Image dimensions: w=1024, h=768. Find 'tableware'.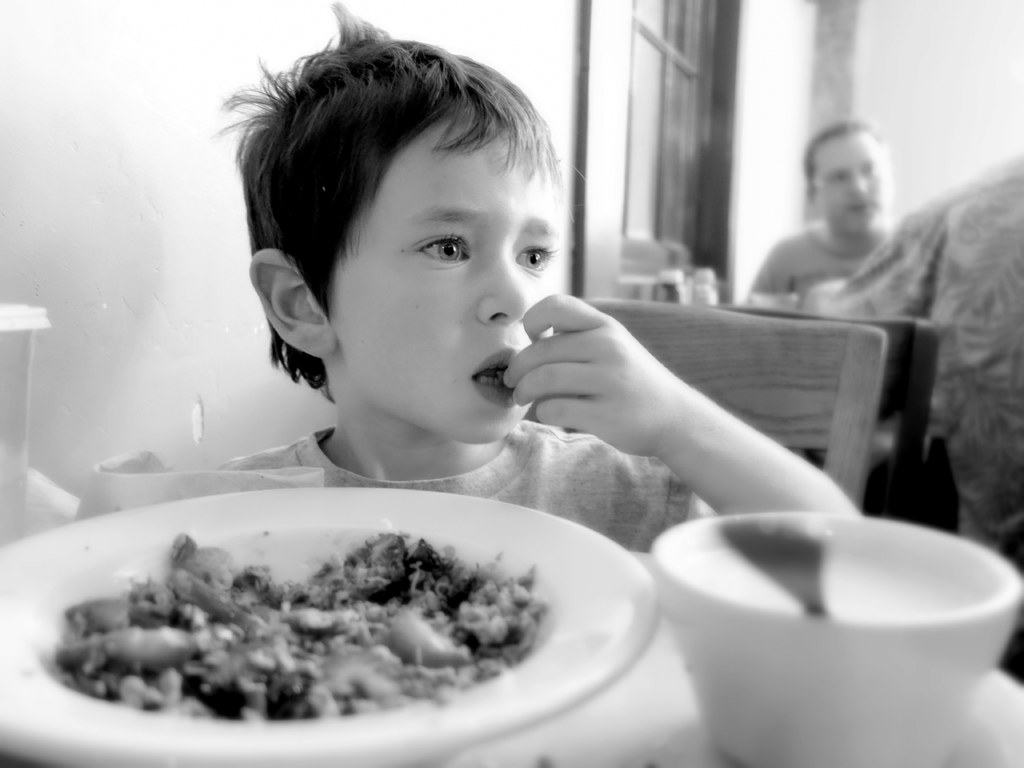
Rect(646, 516, 1023, 767).
